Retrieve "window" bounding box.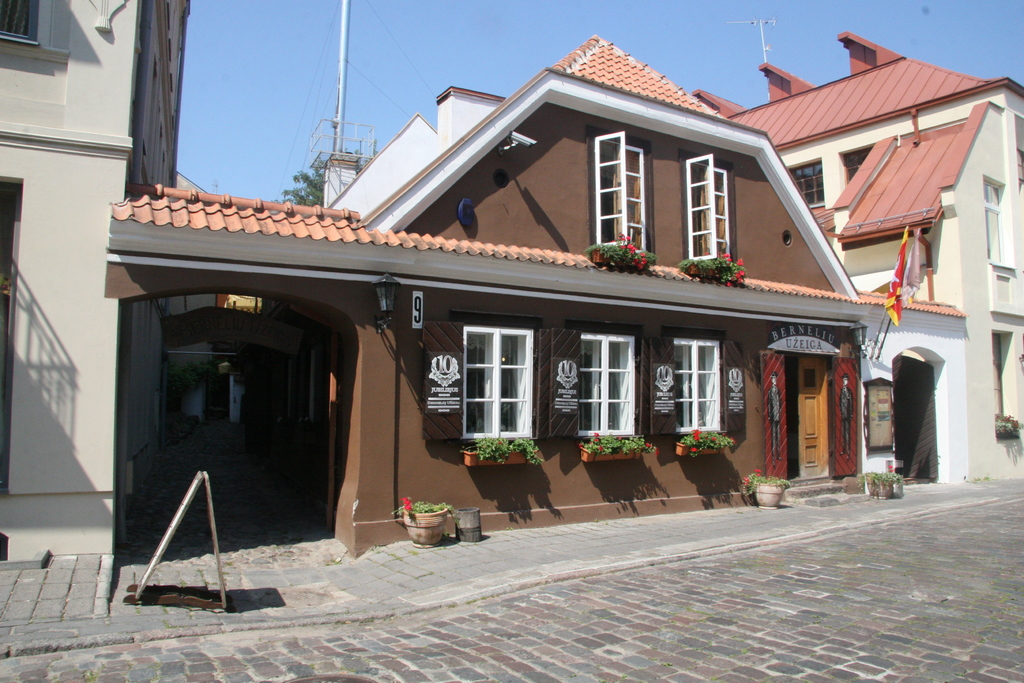
Bounding box: bbox(674, 338, 724, 429).
